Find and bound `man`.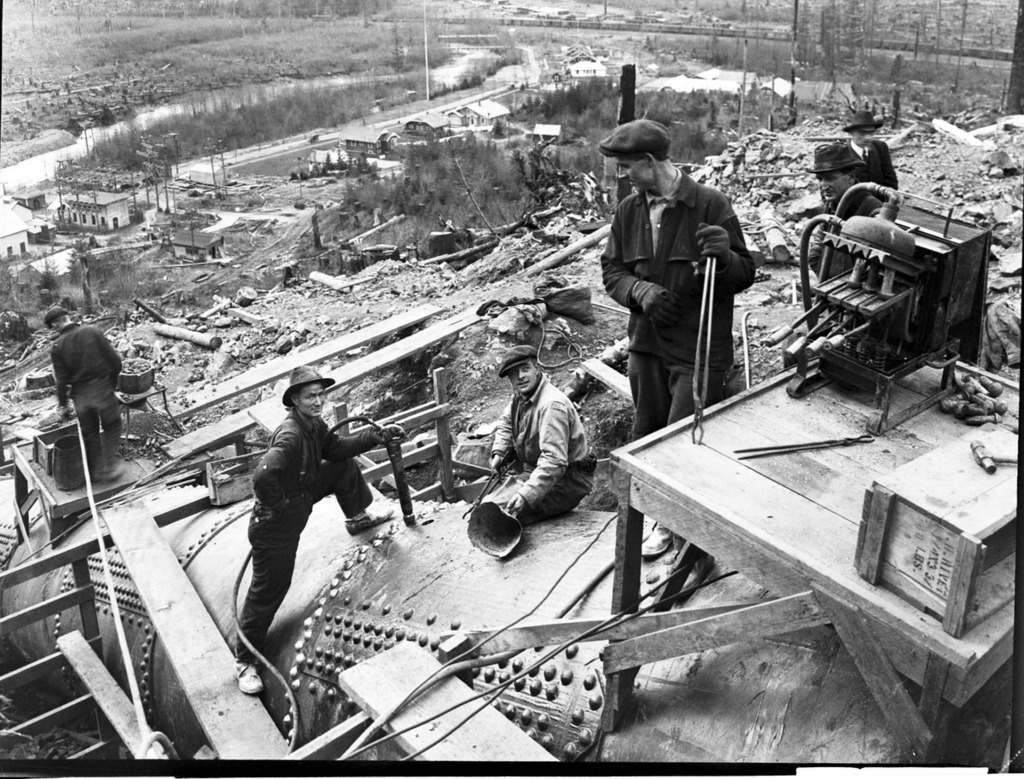
Bound: crop(594, 104, 788, 546).
